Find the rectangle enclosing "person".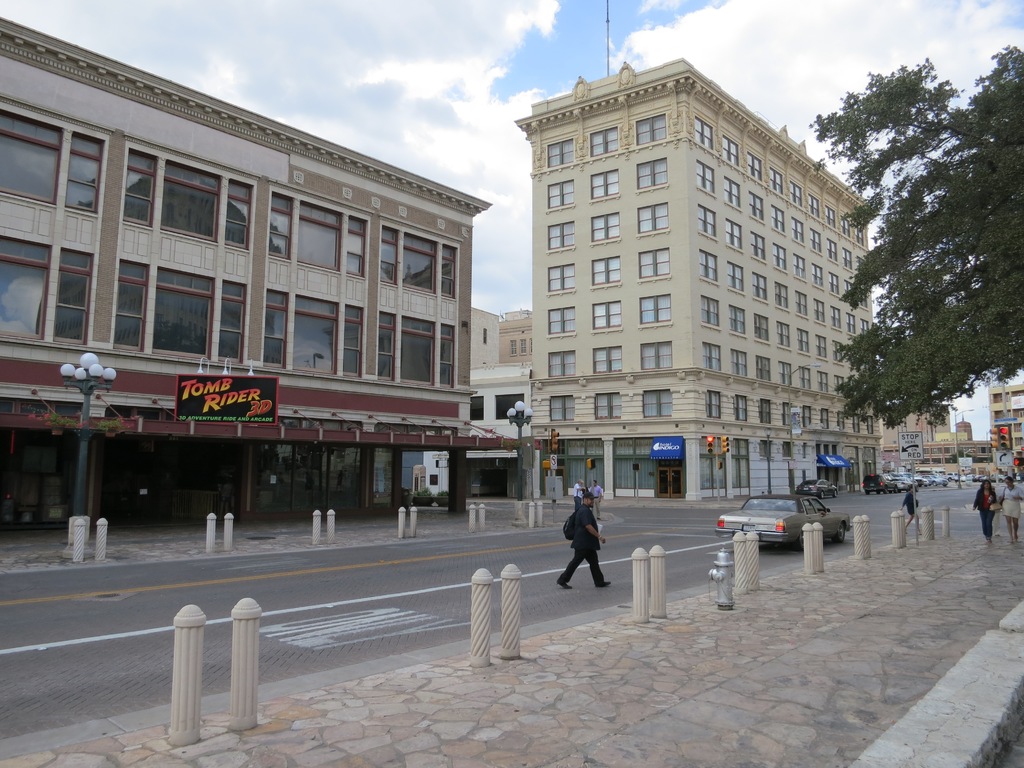
x1=893 y1=484 x2=922 y2=534.
